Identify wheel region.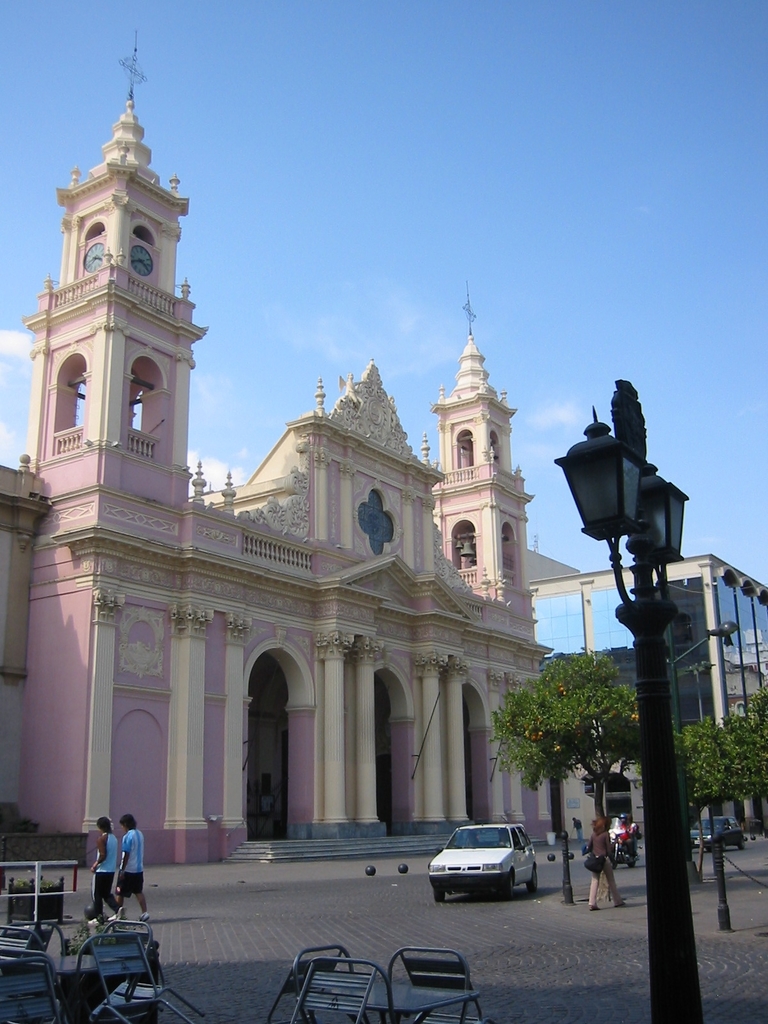
Region: bbox=(527, 866, 540, 890).
